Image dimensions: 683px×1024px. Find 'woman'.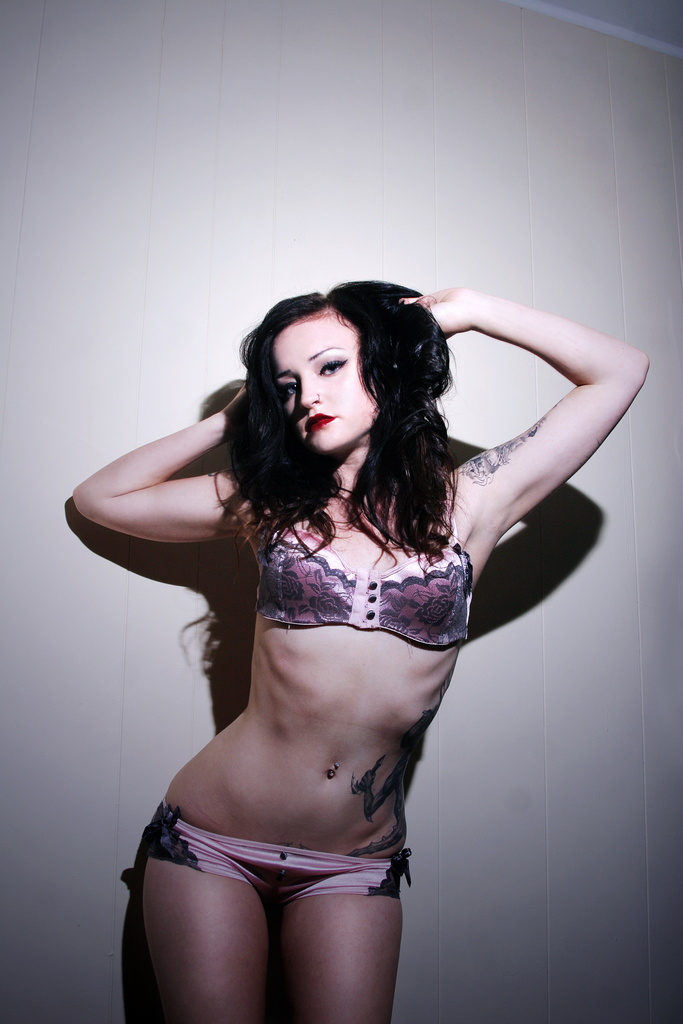
[x1=55, y1=248, x2=590, y2=1011].
